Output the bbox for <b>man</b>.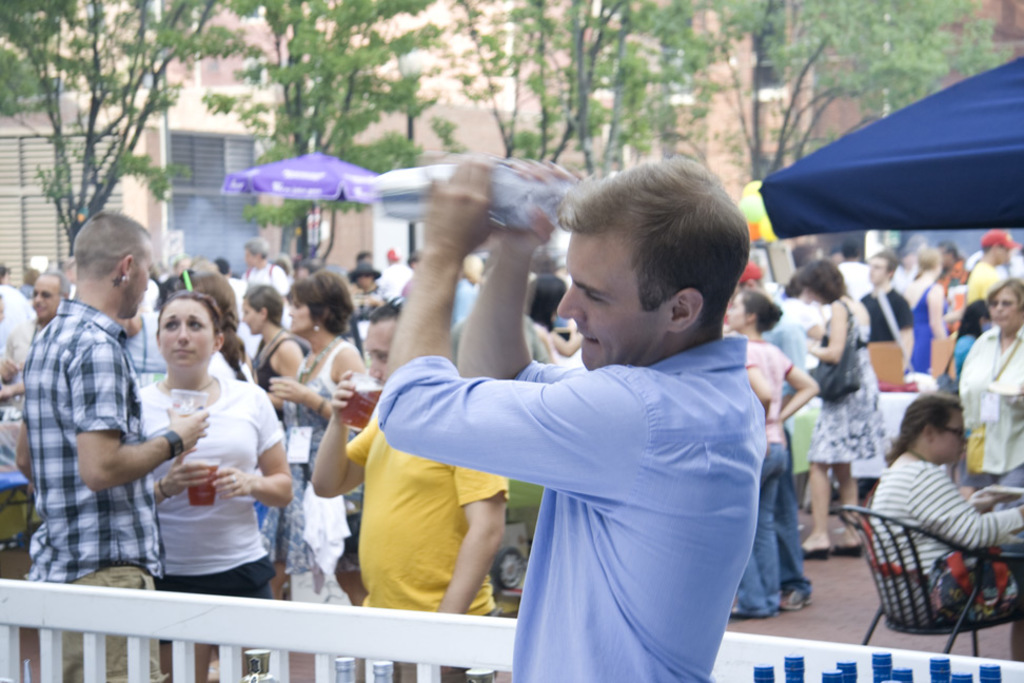
(242, 239, 287, 298).
